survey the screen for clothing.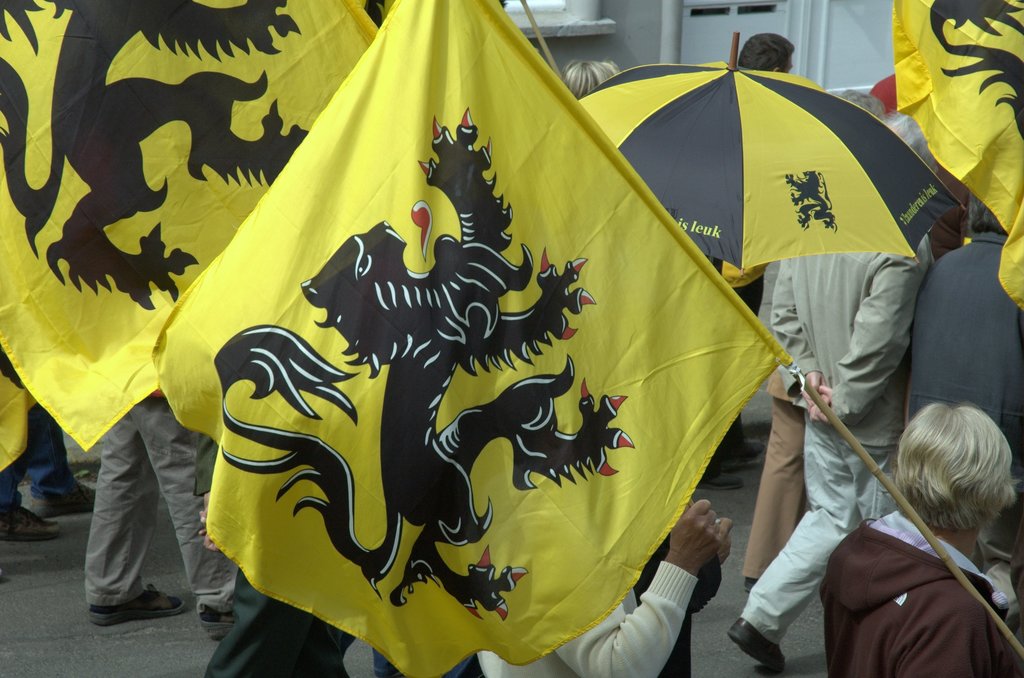
Survey found: x1=80 y1=389 x2=241 y2=613.
